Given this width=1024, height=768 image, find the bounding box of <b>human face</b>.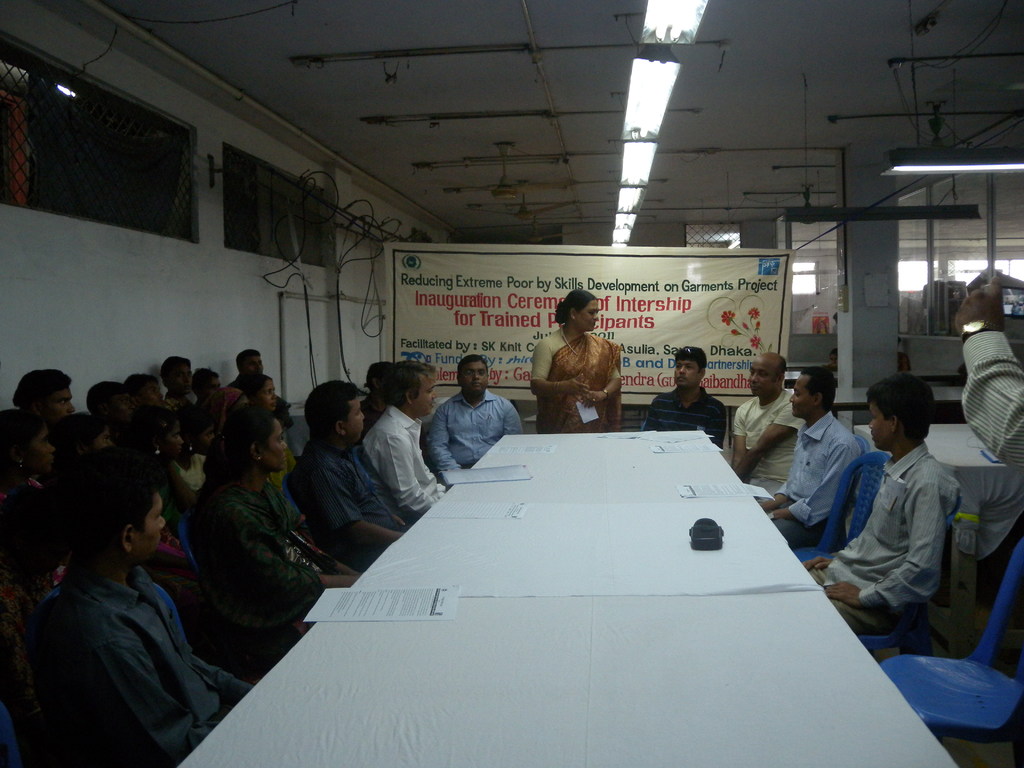
(575, 300, 599, 332).
